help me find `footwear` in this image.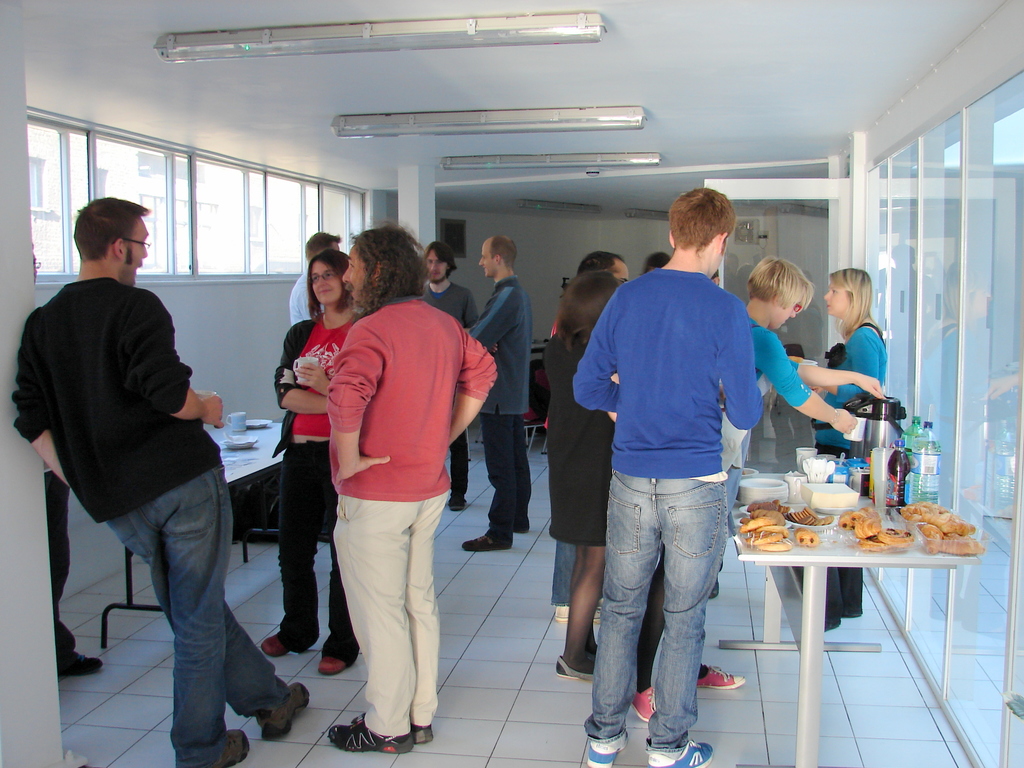
Found it: crop(256, 632, 293, 662).
